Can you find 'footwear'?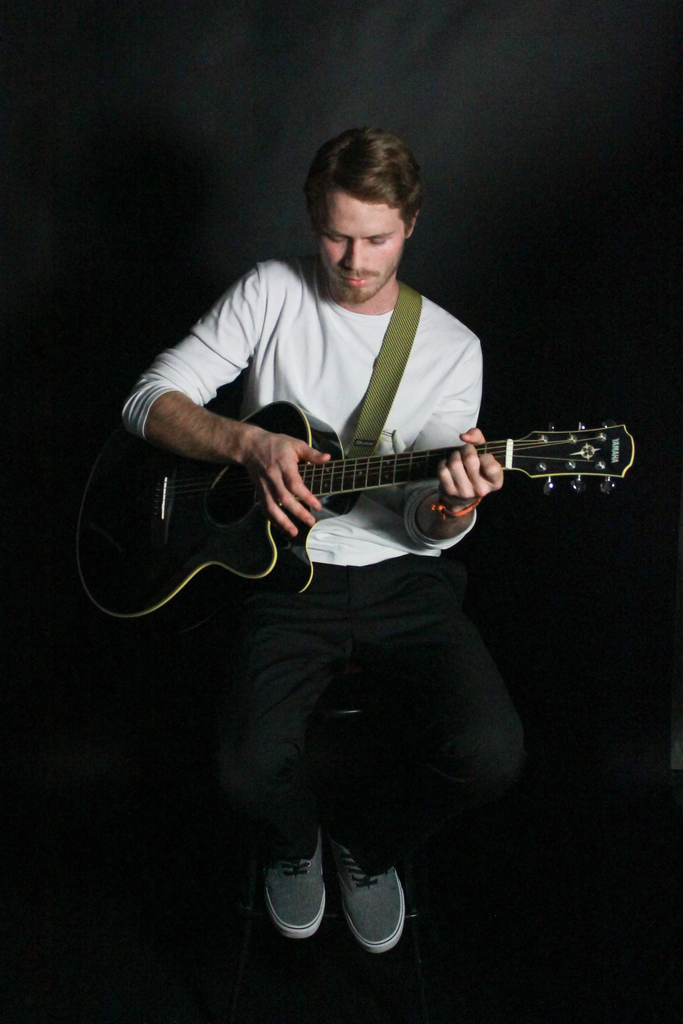
Yes, bounding box: crop(247, 824, 430, 968).
